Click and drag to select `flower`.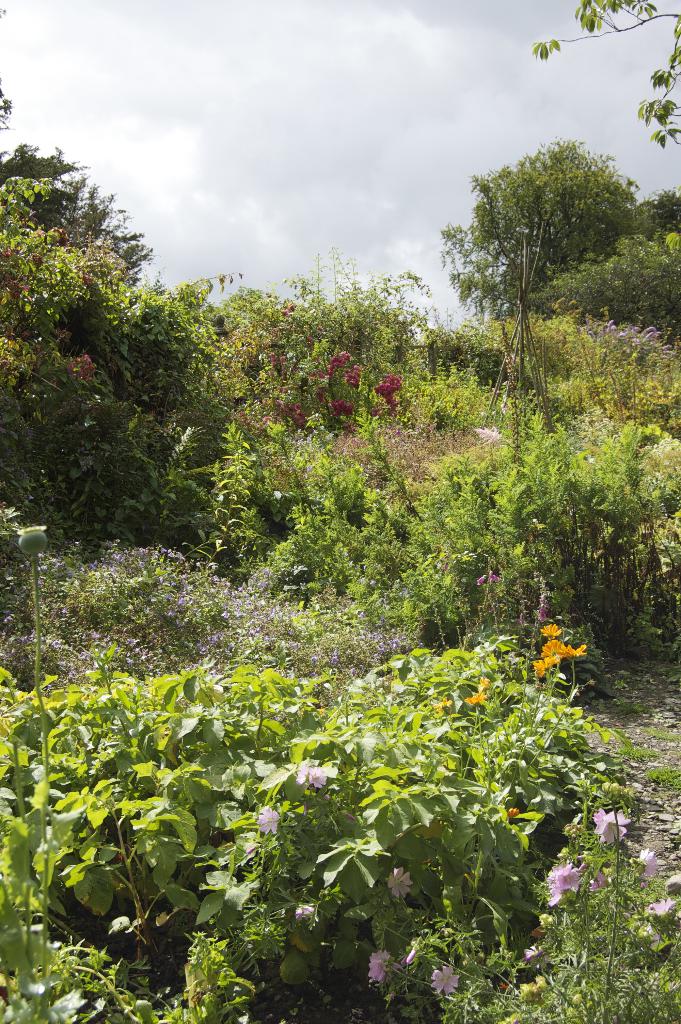
Selection: <box>388,867,414,897</box>.
